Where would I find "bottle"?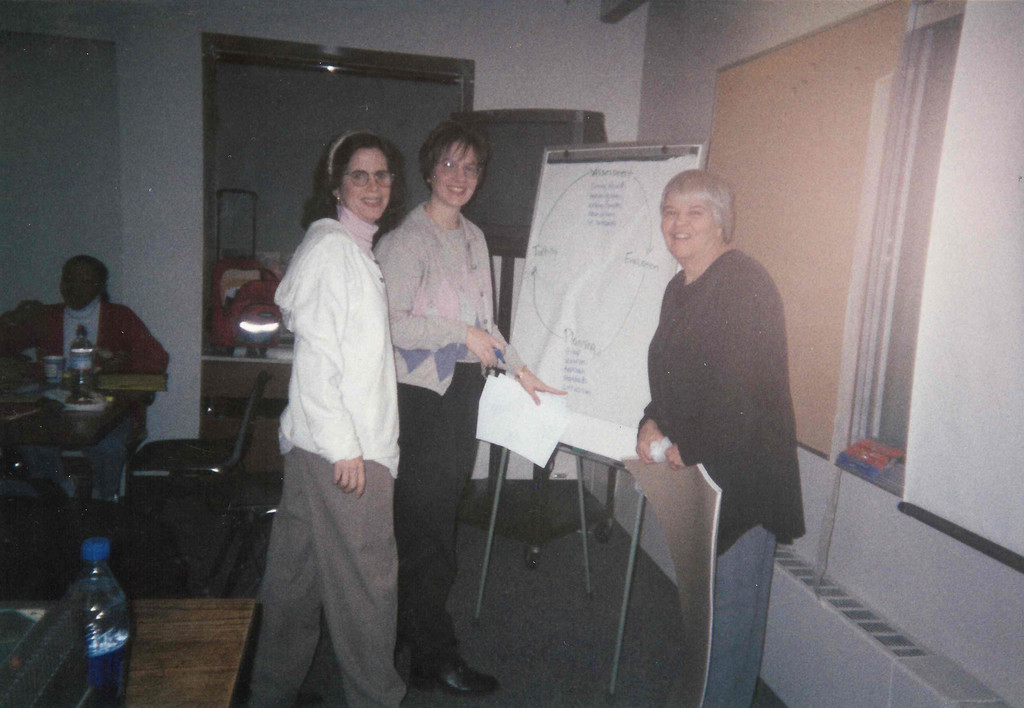
At x1=43, y1=349, x2=77, y2=387.
